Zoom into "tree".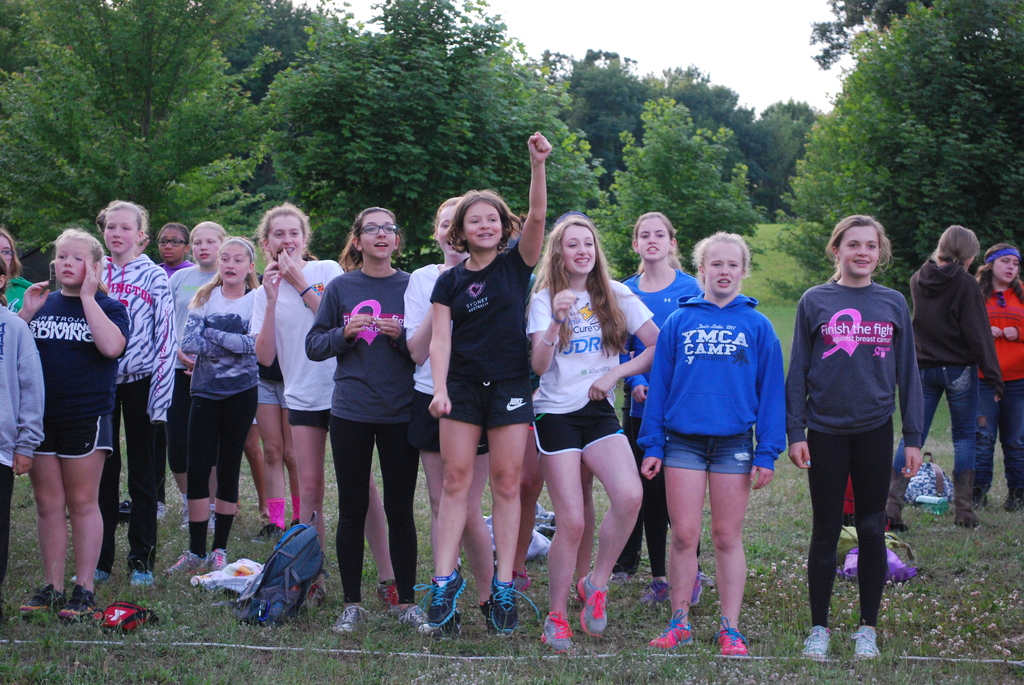
Zoom target: [left=211, top=0, right=377, bottom=111].
